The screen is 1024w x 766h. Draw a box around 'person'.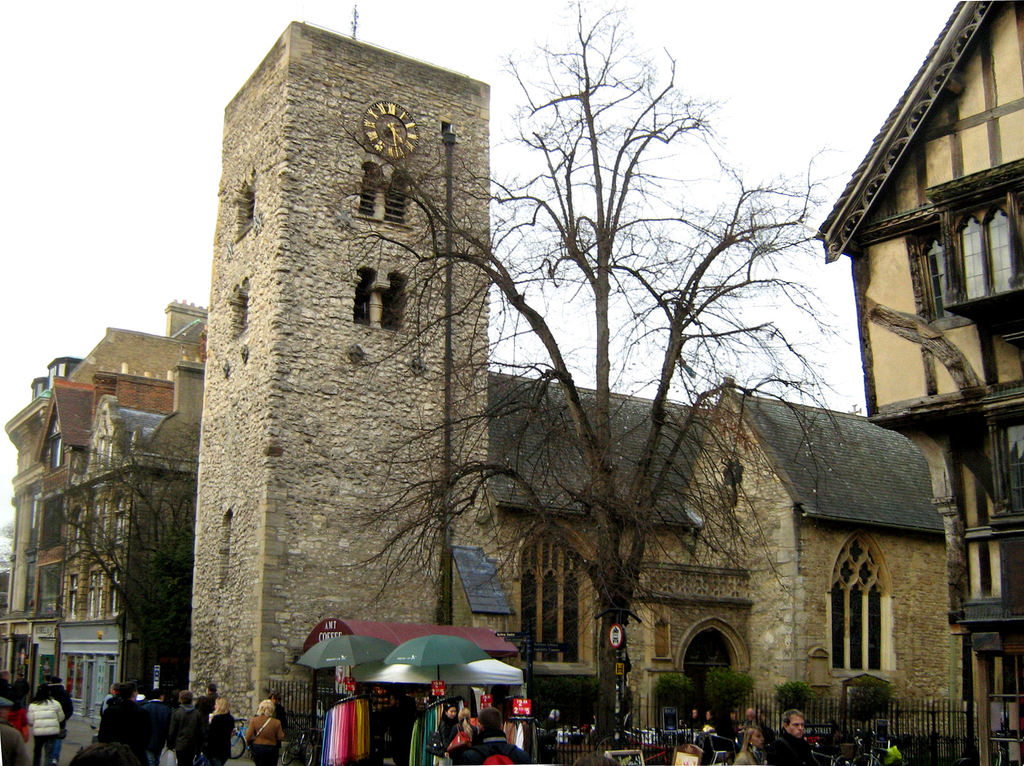
pyautogui.locateOnScreen(454, 707, 479, 737).
